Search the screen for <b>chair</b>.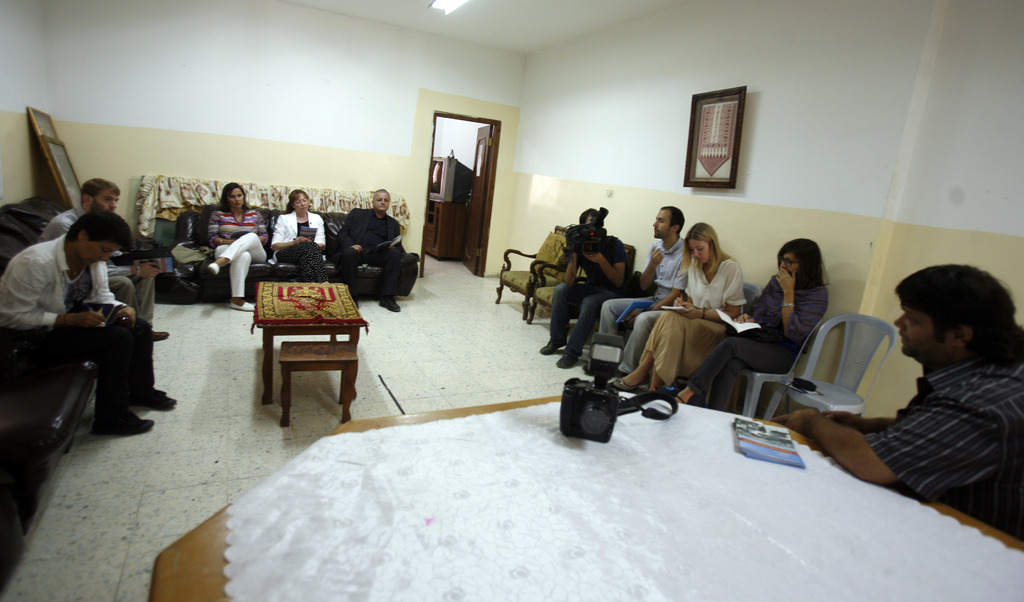
Found at crop(719, 285, 819, 421).
